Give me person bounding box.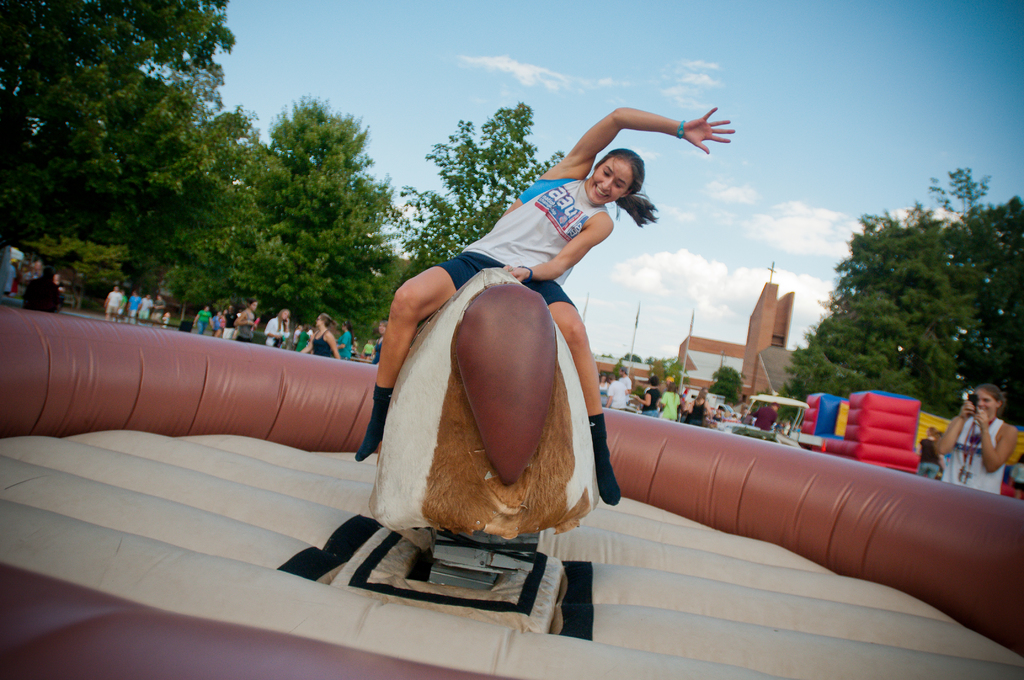
300:311:340:359.
